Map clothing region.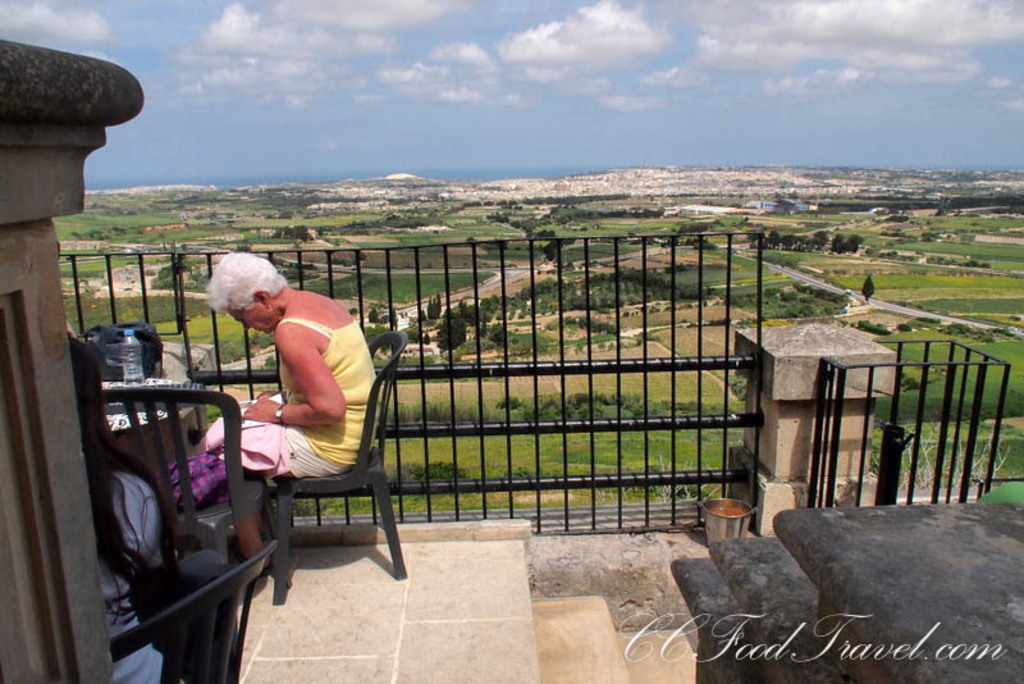
Mapped to crop(100, 468, 179, 683).
